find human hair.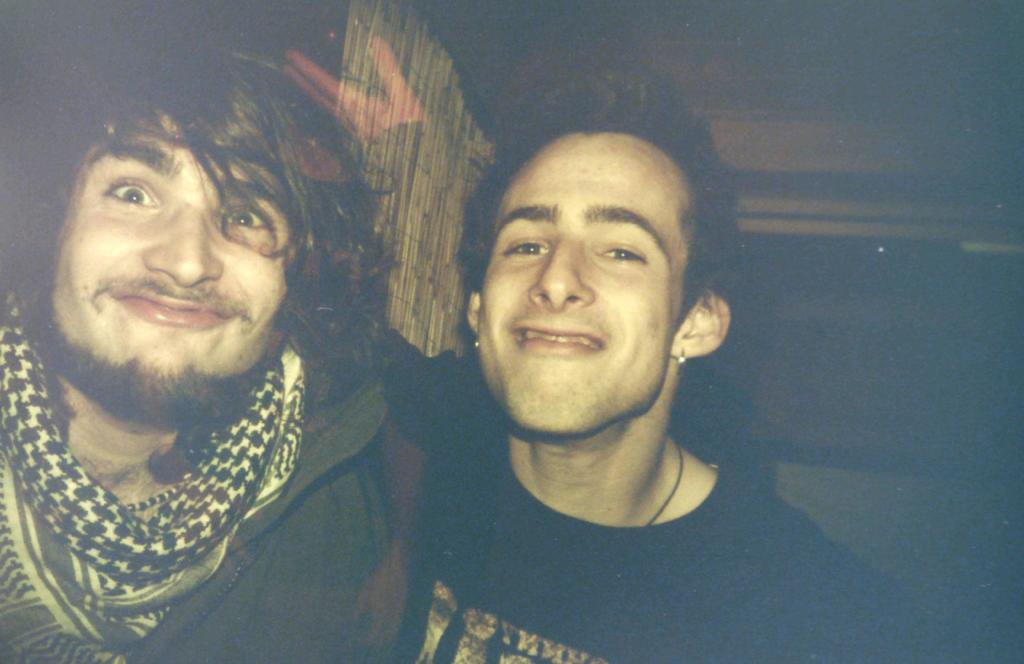
x1=0, y1=33, x2=413, y2=412.
